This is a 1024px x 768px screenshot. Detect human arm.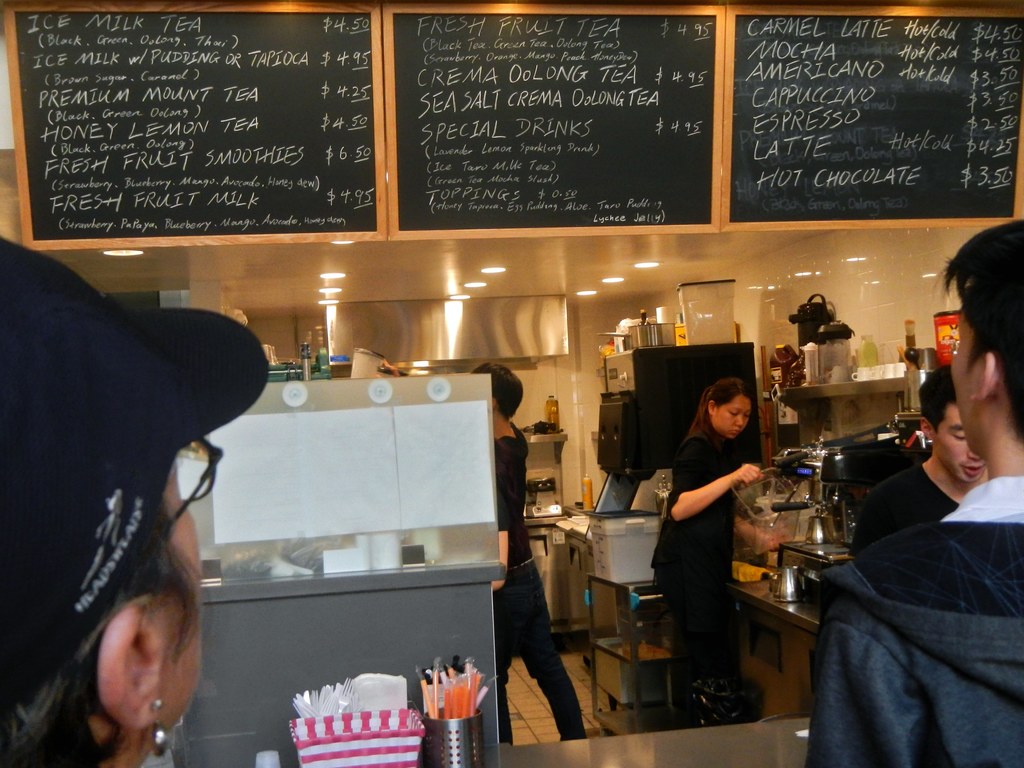
x1=492 y1=442 x2=509 y2=593.
